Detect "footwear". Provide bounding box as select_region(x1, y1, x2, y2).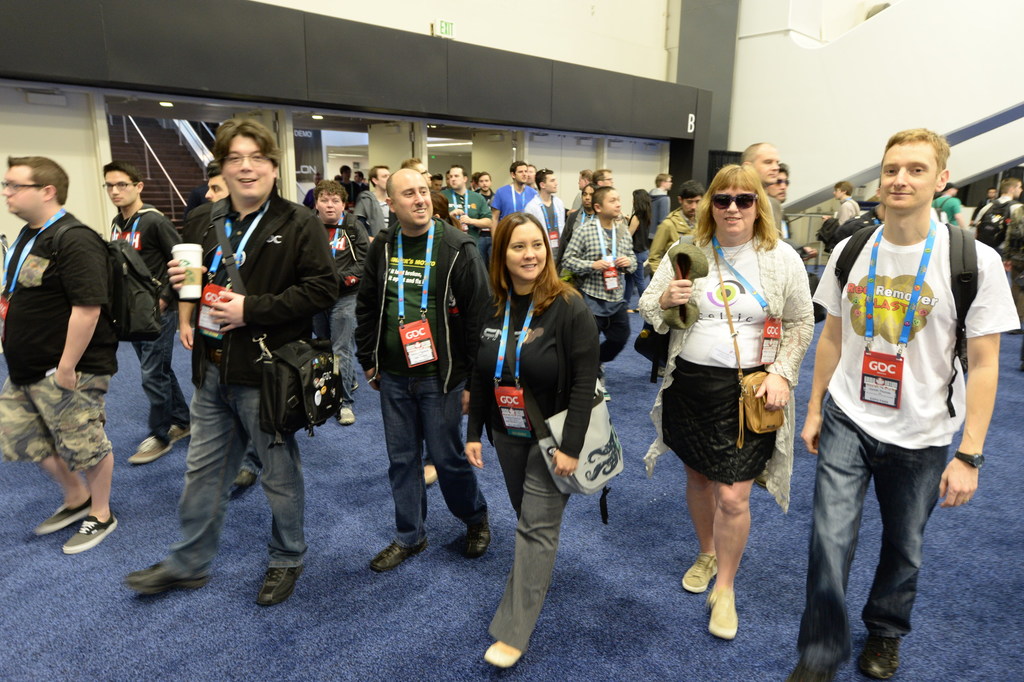
select_region(252, 561, 307, 606).
